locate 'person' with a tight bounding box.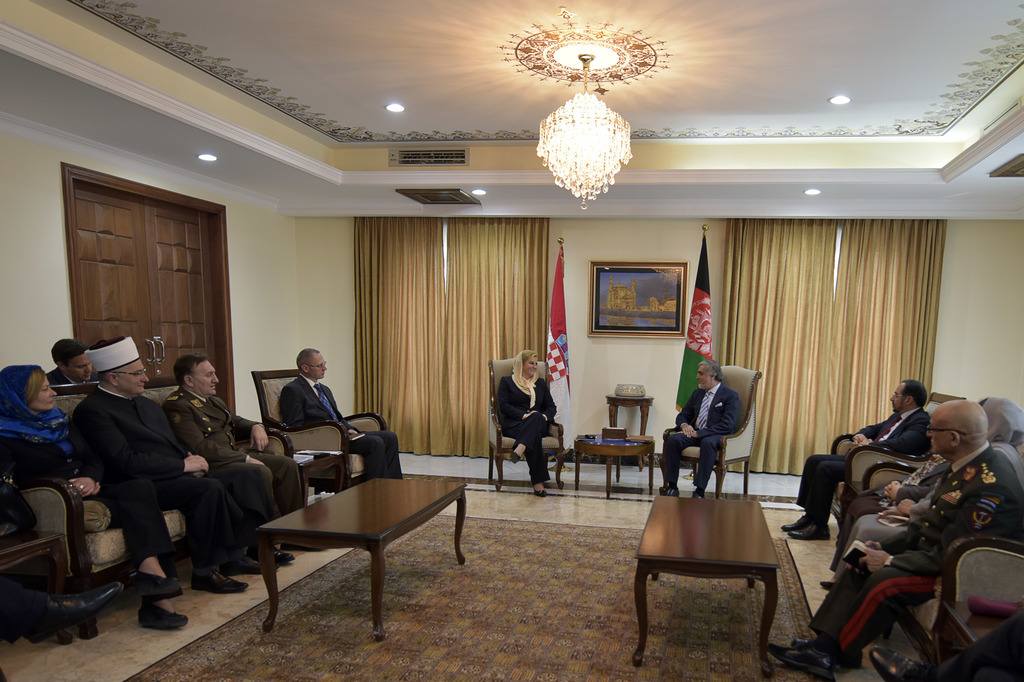
{"left": 677, "top": 361, "right": 755, "bottom": 484}.
